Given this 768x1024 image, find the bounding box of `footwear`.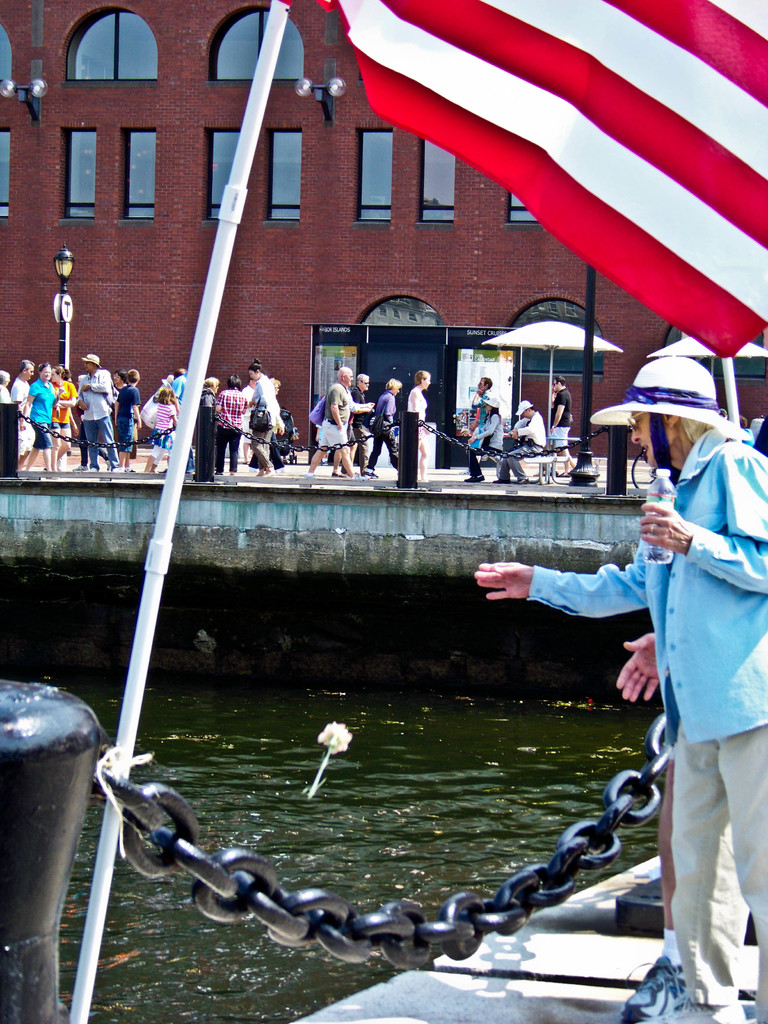
(left=513, top=477, right=530, bottom=484).
